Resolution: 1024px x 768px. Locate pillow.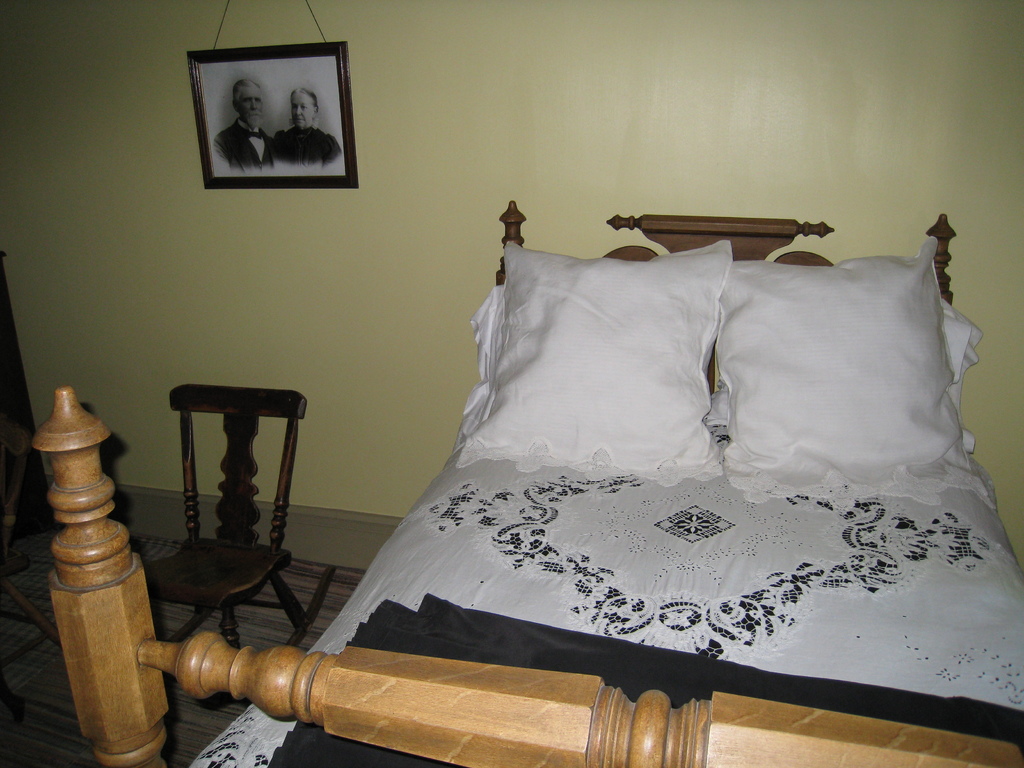
[left=736, top=237, right=1002, bottom=508].
